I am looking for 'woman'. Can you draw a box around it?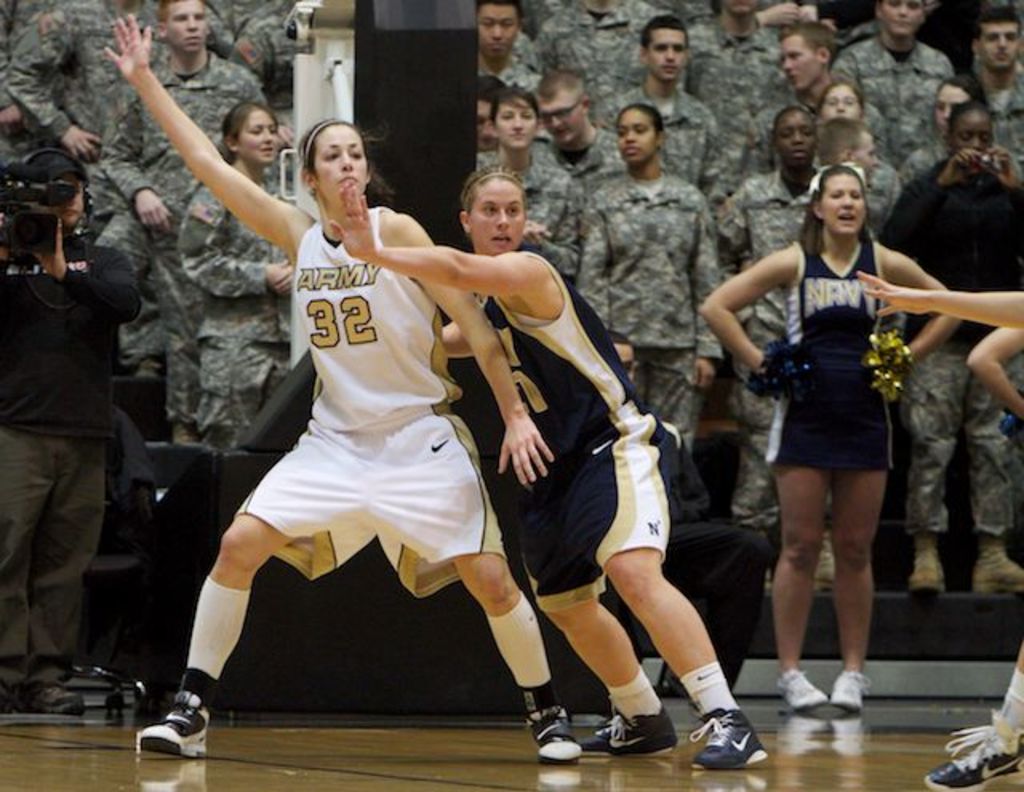
Sure, the bounding box is box(182, 99, 306, 453).
